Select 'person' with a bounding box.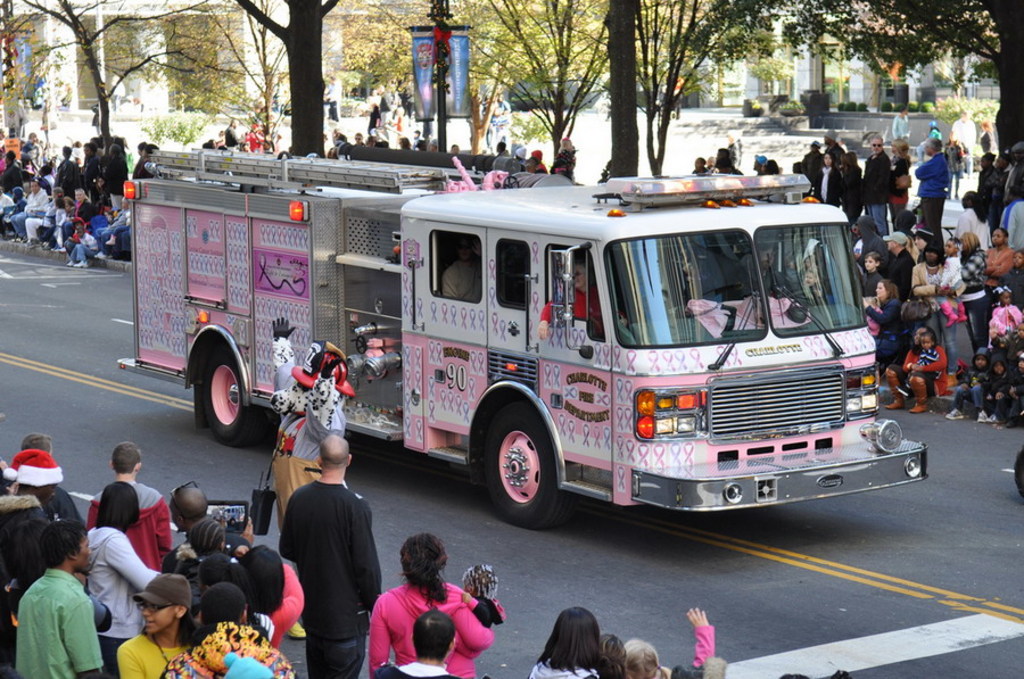
box=[977, 117, 999, 163].
